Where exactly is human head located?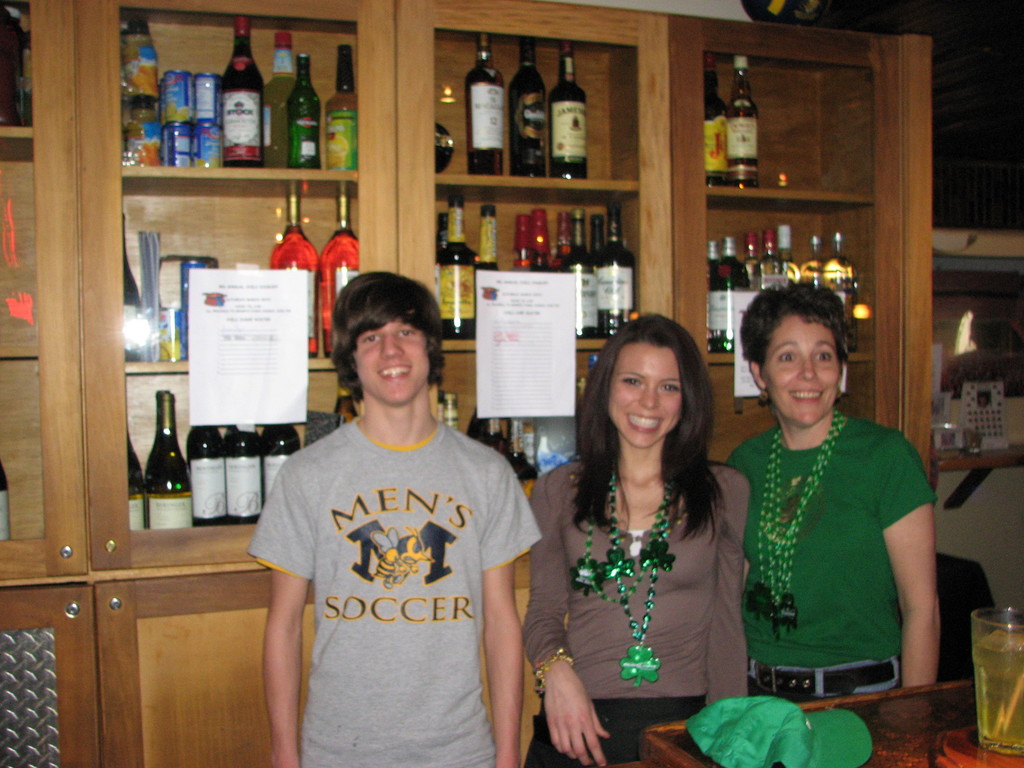
Its bounding box is [x1=591, y1=316, x2=714, y2=459].
